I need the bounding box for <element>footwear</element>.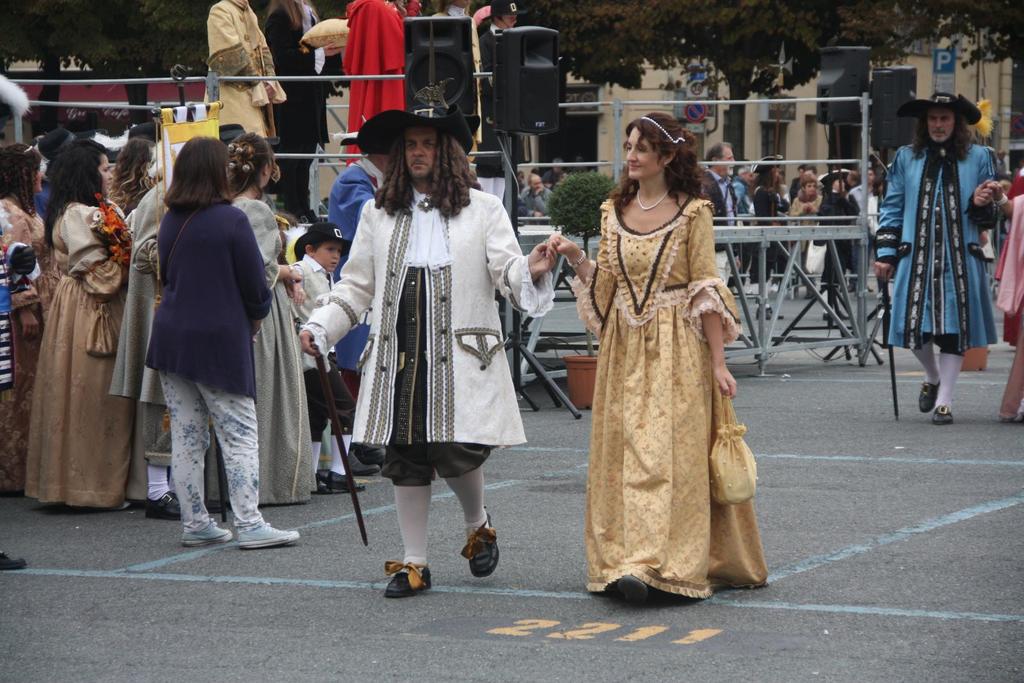
Here it is: <bbox>920, 377, 940, 416</bbox>.
